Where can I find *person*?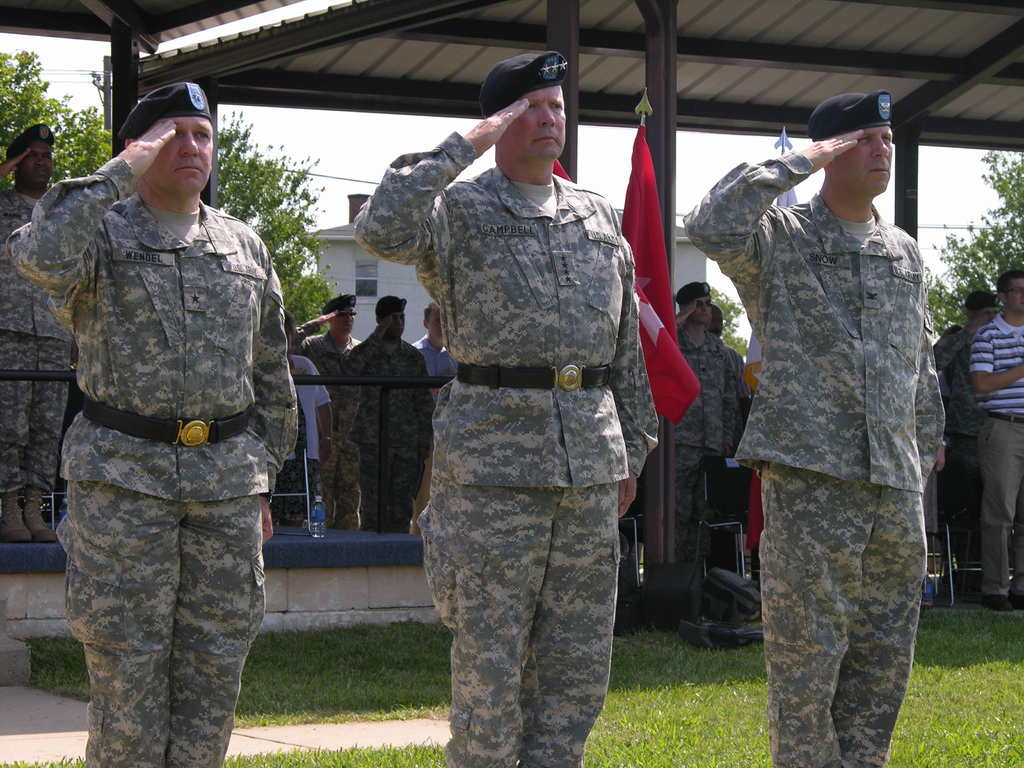
You can find it at bbox=(353, 45, 657, 767).
